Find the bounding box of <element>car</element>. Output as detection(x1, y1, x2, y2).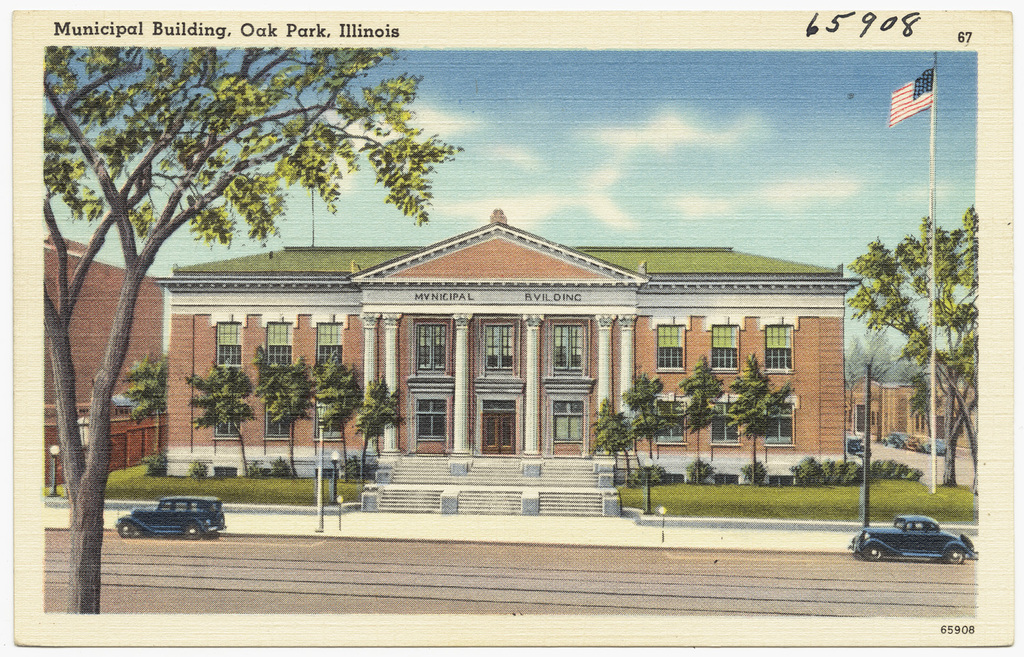
detection(118, 493, 223, 538).
